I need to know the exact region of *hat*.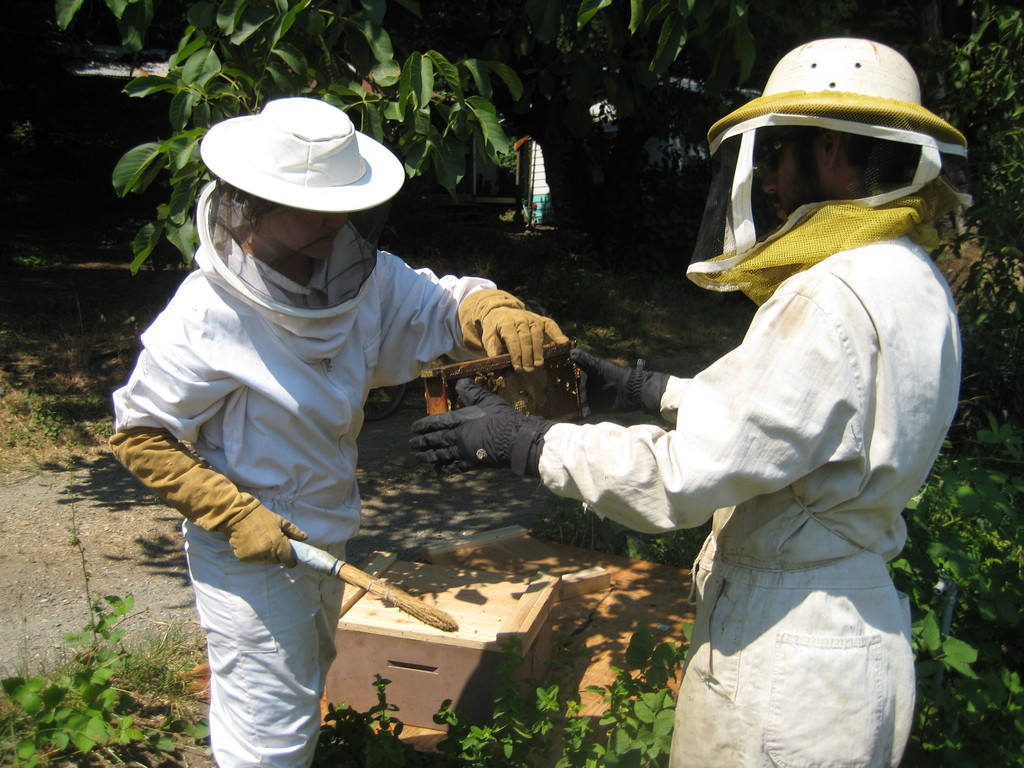
Region: Rect(198, 97, 406, 218).
